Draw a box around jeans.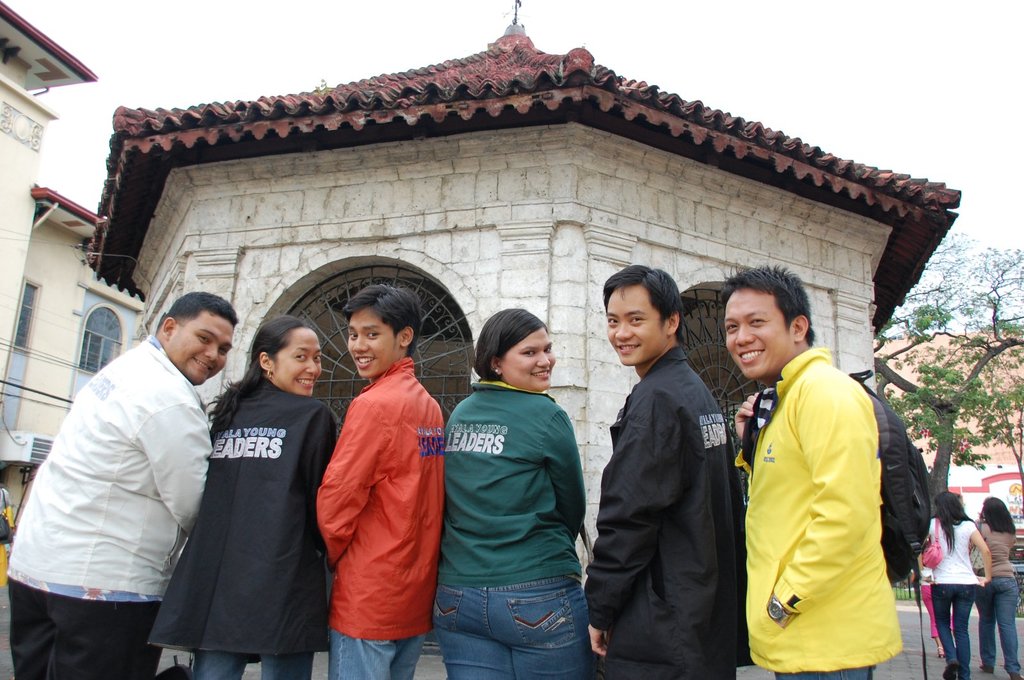
{"left": 773, "top": 664, "right": 871, "bottom": 679}.
